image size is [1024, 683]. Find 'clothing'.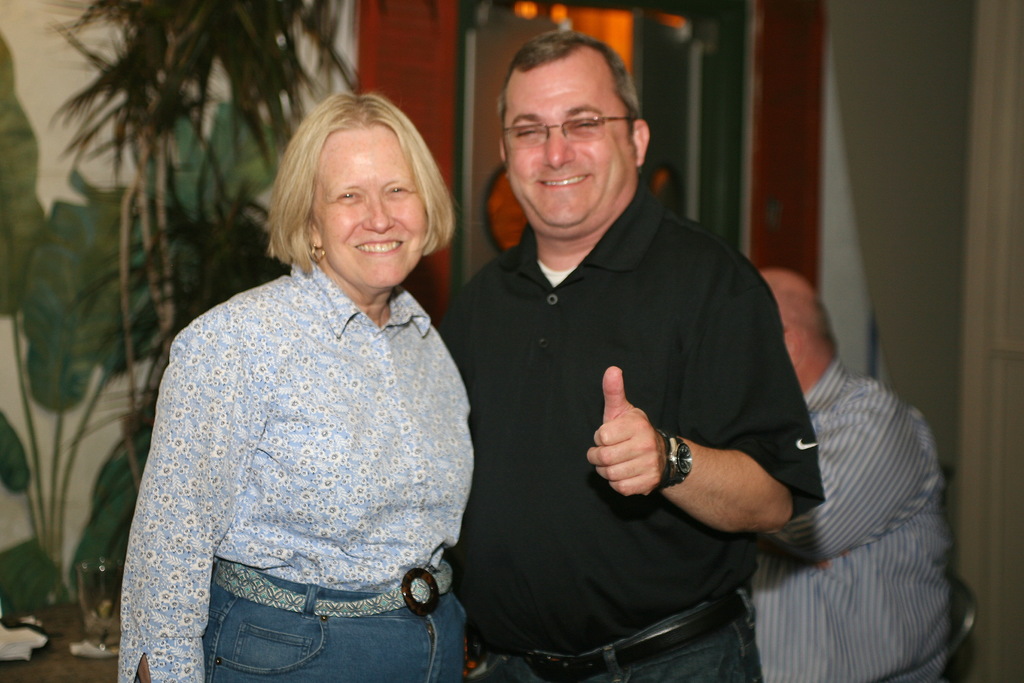
(745, 358, 955, 682).
